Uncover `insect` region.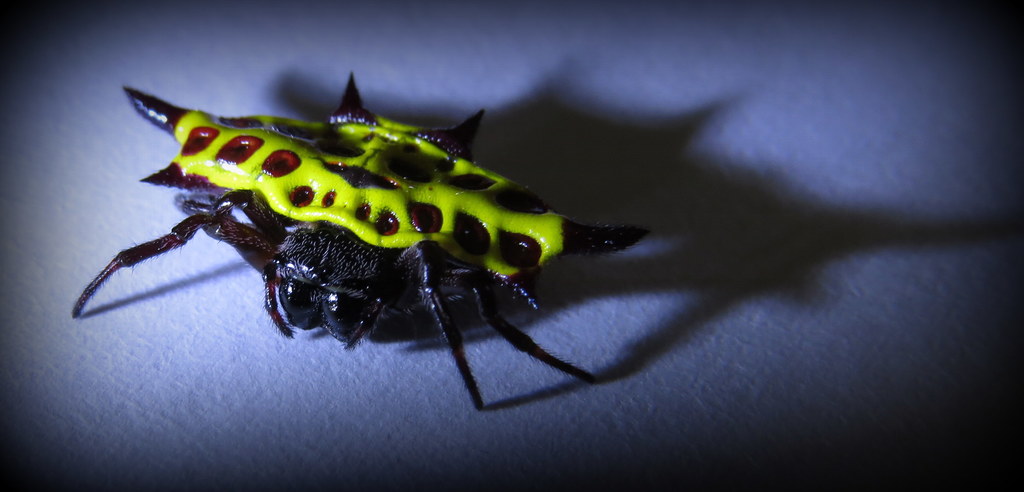
Uncovered: box=[73, 70, 653, 414].
